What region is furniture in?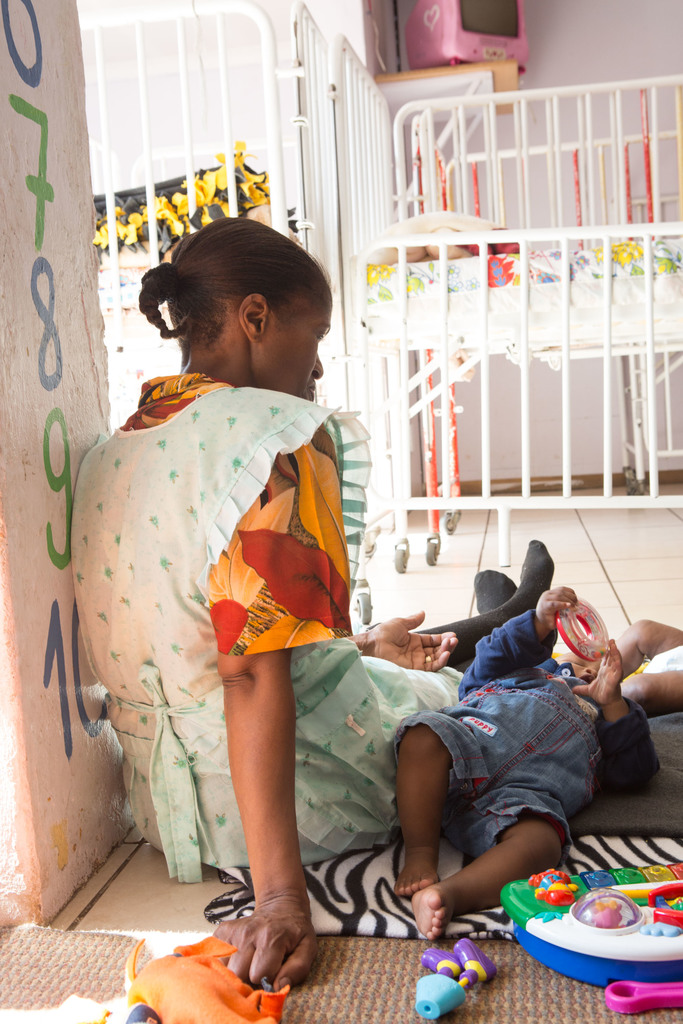
BBox(341, 75, 682, 575).
